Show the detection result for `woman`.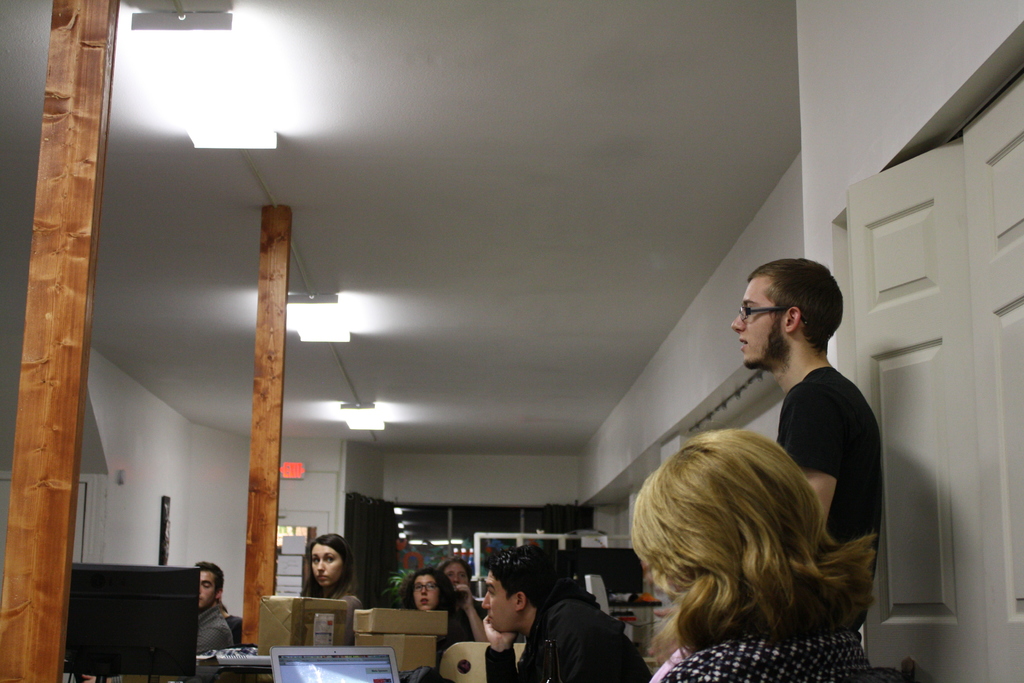
rect(294, 536, 366, 646).
